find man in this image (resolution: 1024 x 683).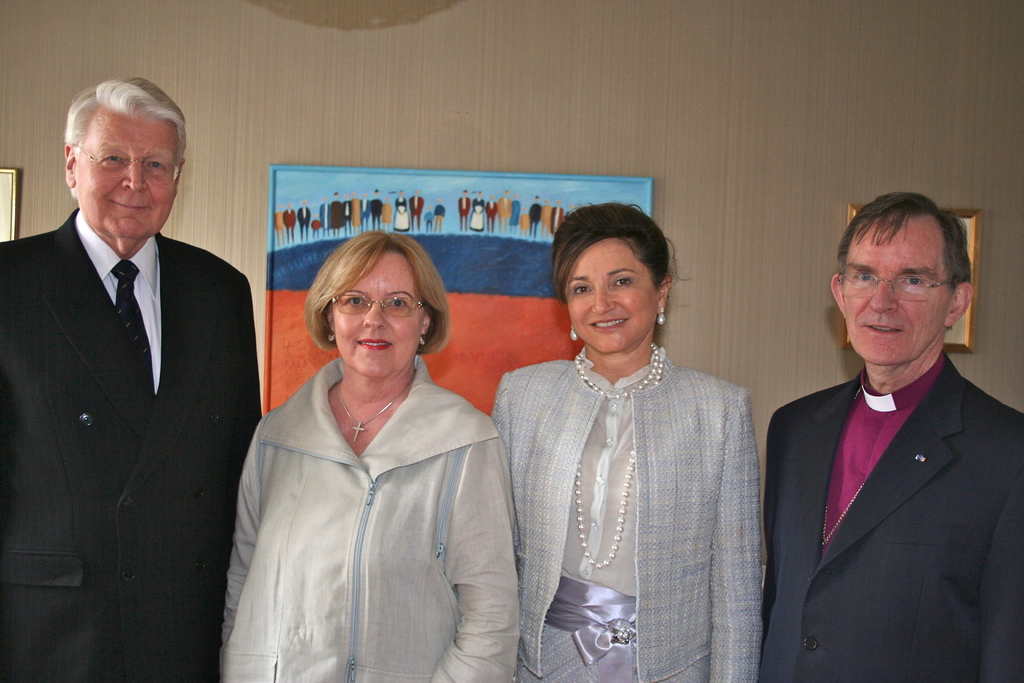
x1=359, y1=197, x2=370, y2=231.
